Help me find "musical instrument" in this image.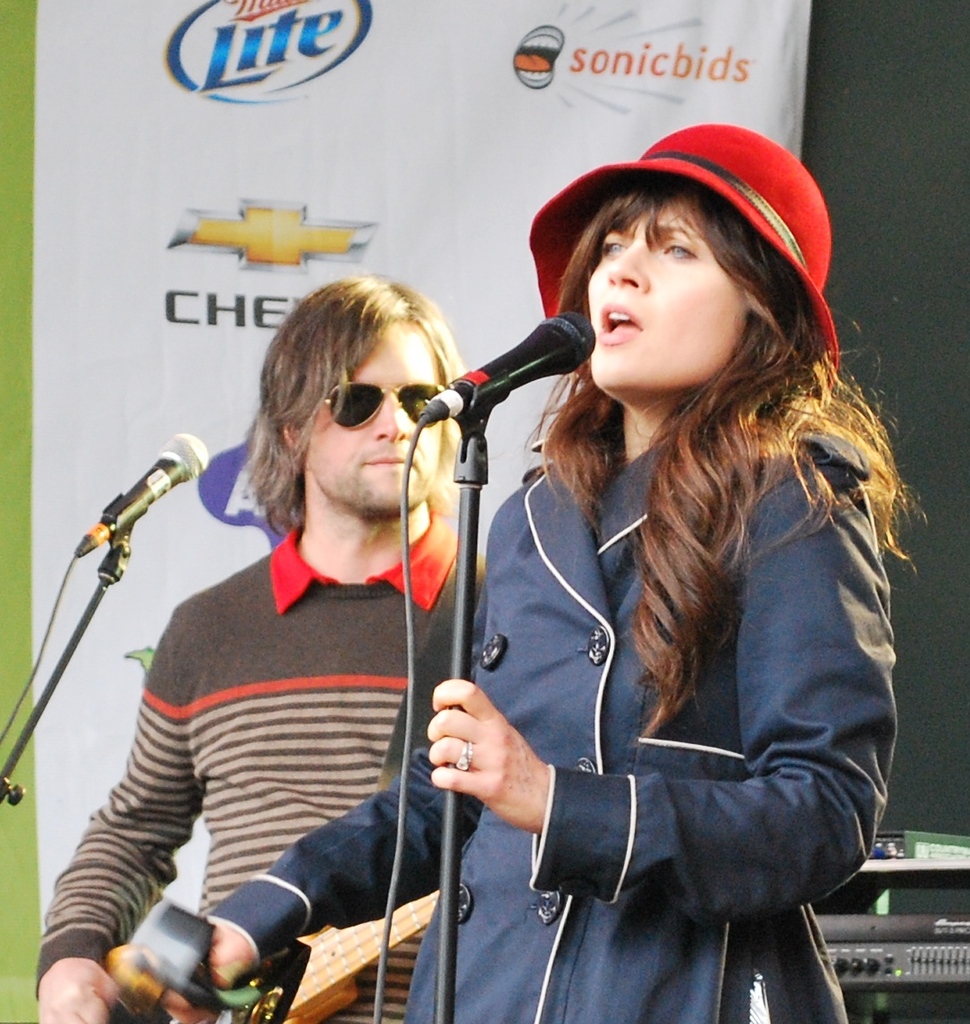
Found it: box=[96, 899, 438, 1023].
